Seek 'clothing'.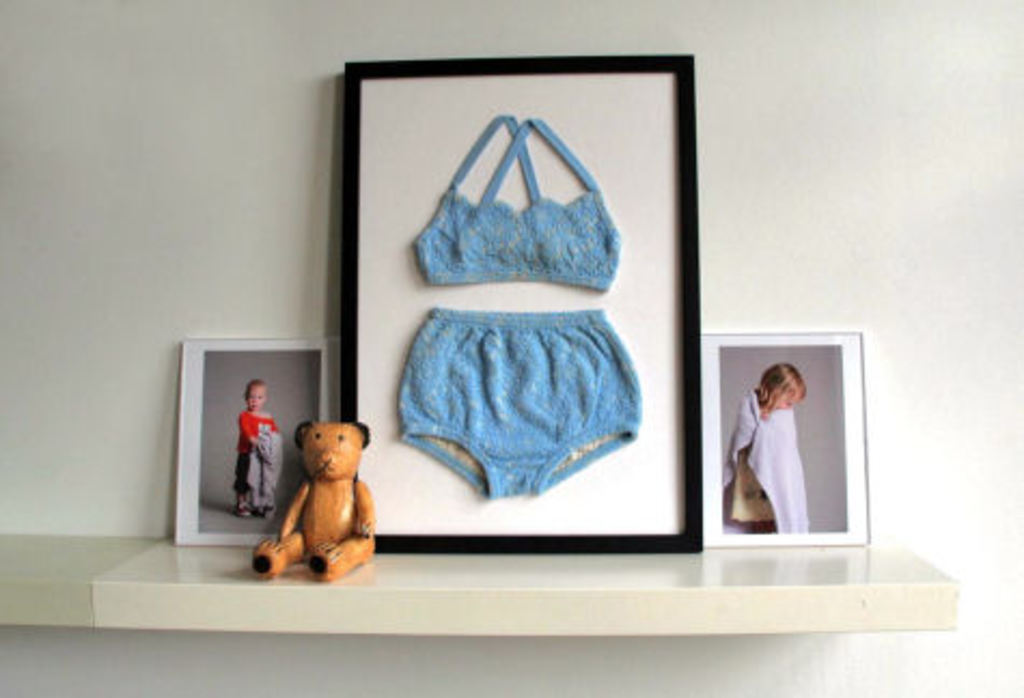
[x1=231, y1=411, x2=280, y2=517].
